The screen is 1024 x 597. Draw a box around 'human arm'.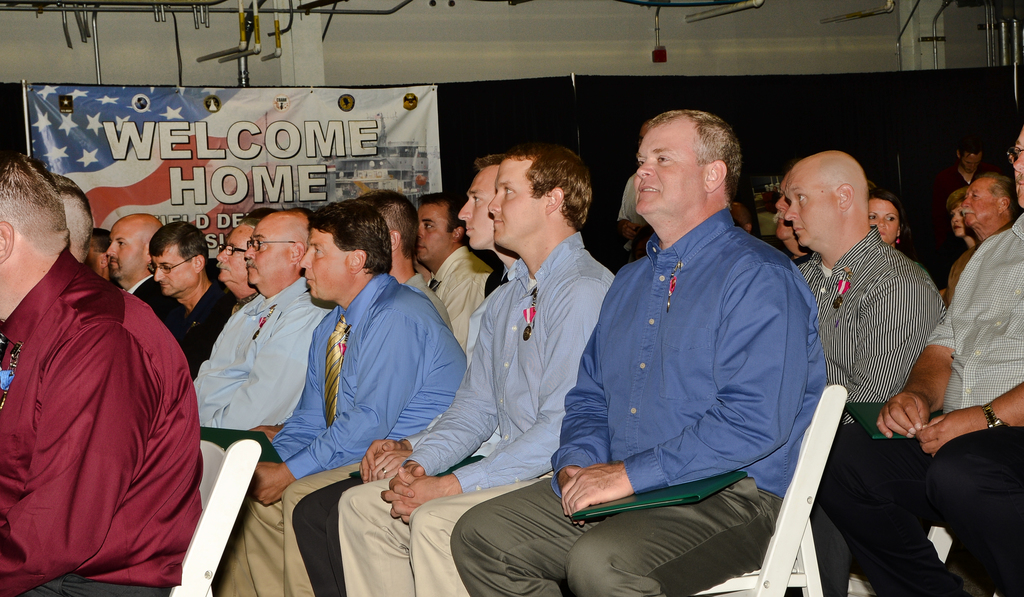
(252, 313, 333, 463).
